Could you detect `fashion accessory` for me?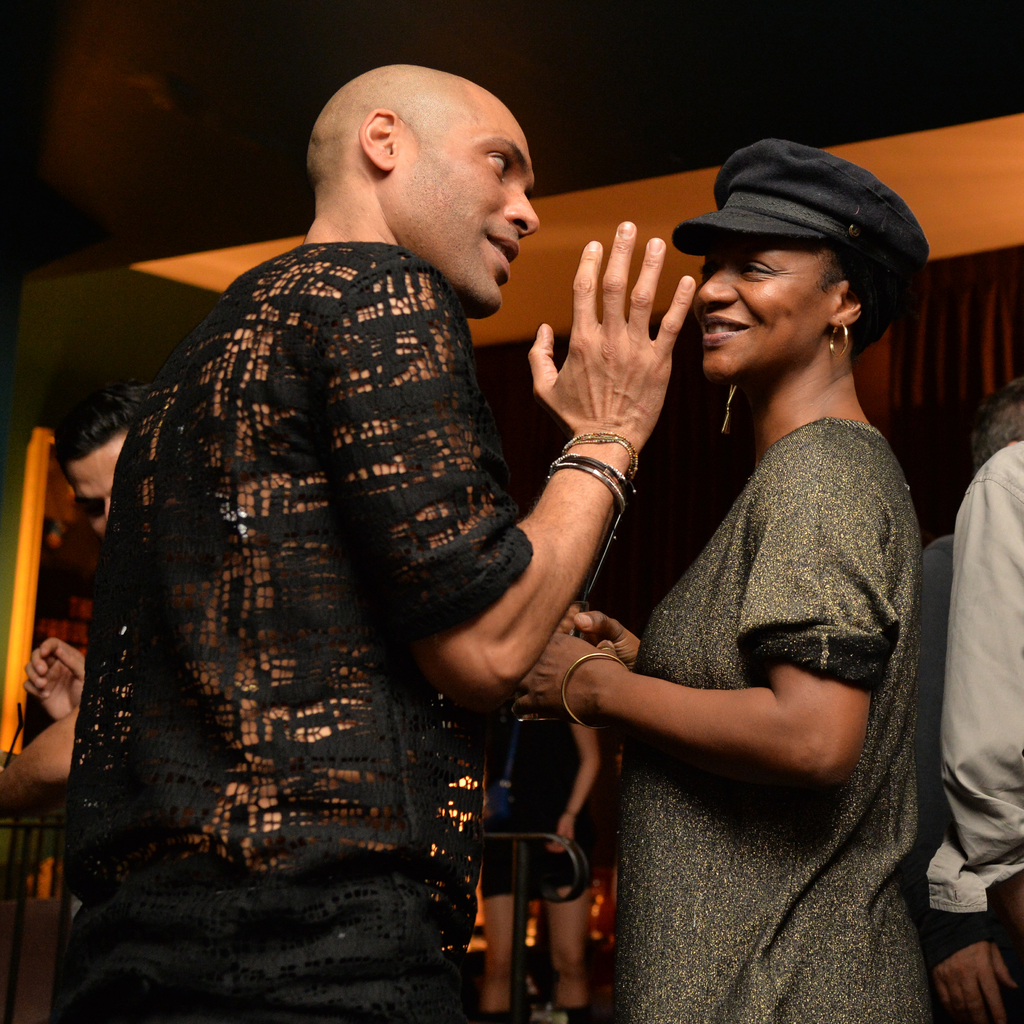
Detection result: (71, 496, 104, 517).
